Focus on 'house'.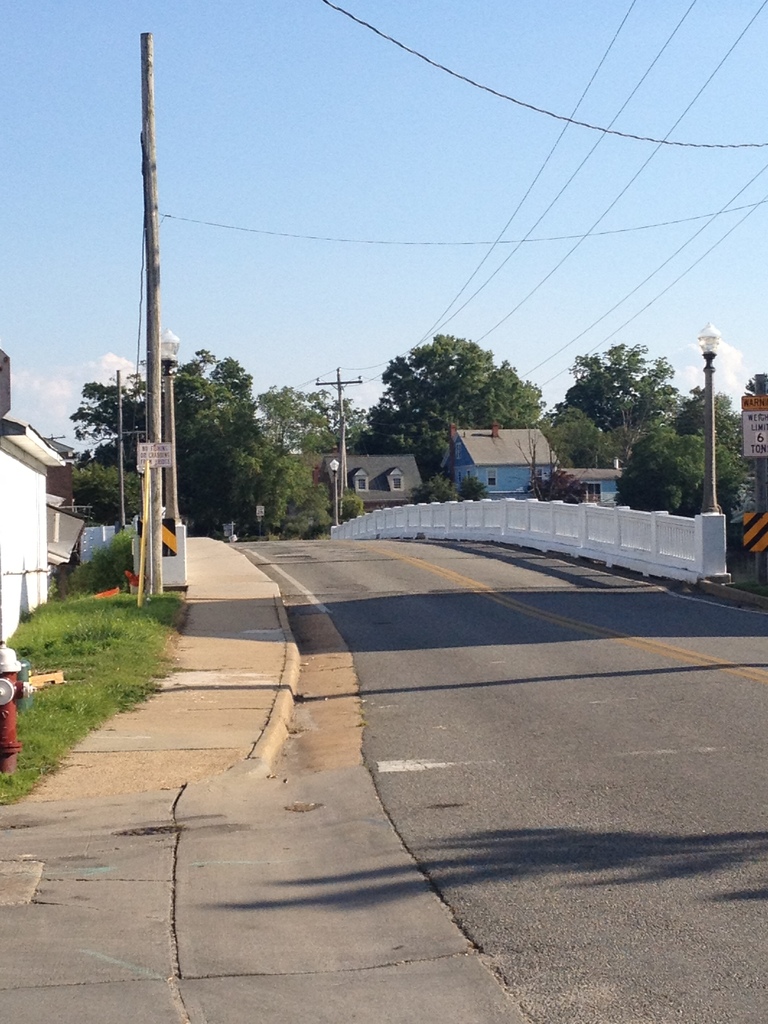
Focused at x1=79, y1=510, x2=131, y2=563.
